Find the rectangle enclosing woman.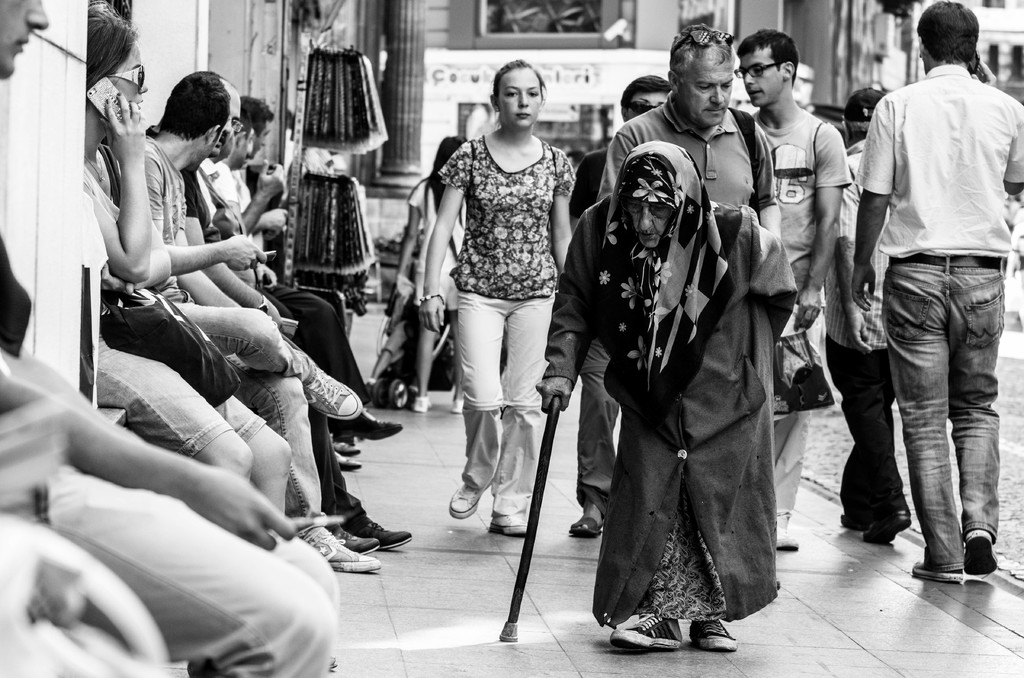
locate(420, 58, 572, 532).
